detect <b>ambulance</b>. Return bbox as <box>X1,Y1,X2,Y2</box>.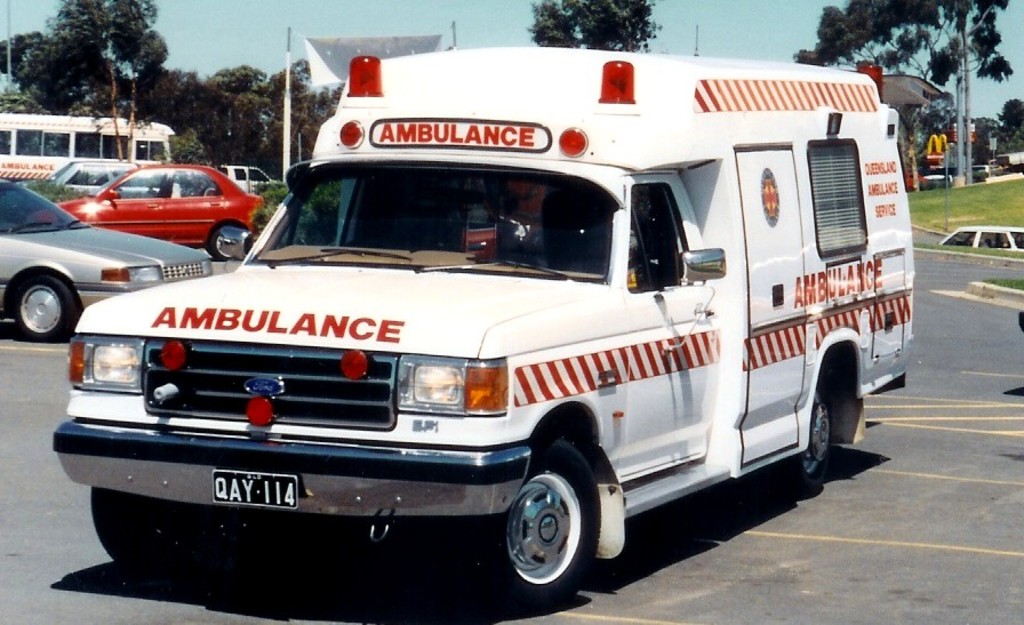
<box>51,25,919,608</box>.
